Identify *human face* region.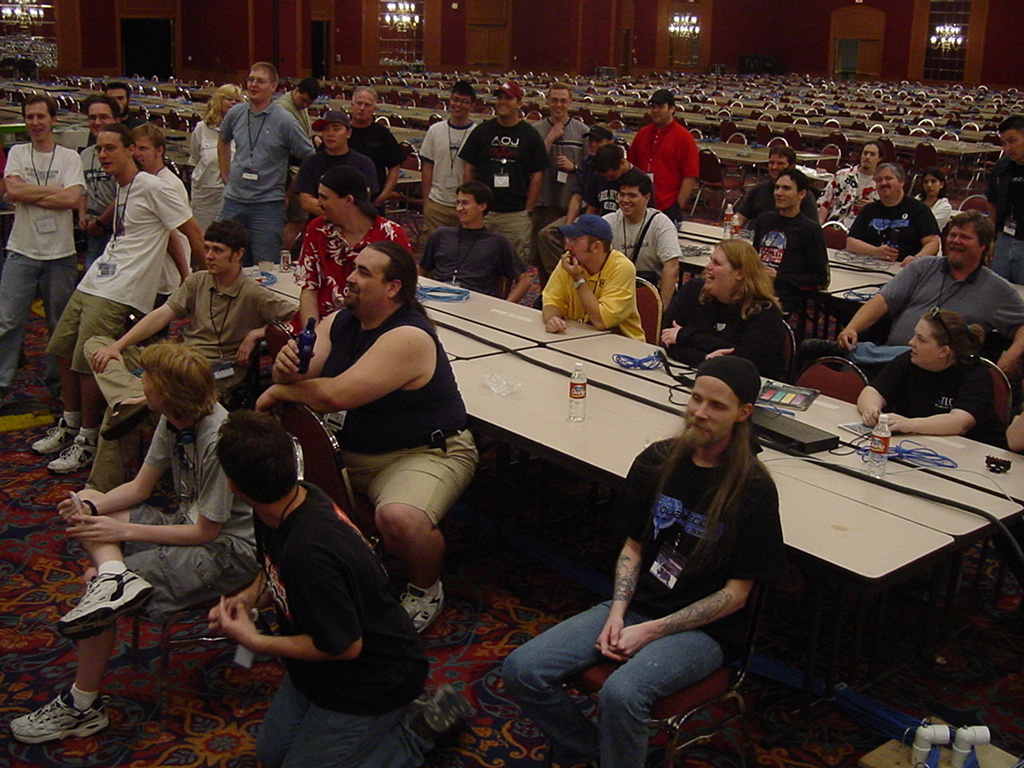
Region: pyautogui.locateOnScreen(456, 192, 478, 224).
